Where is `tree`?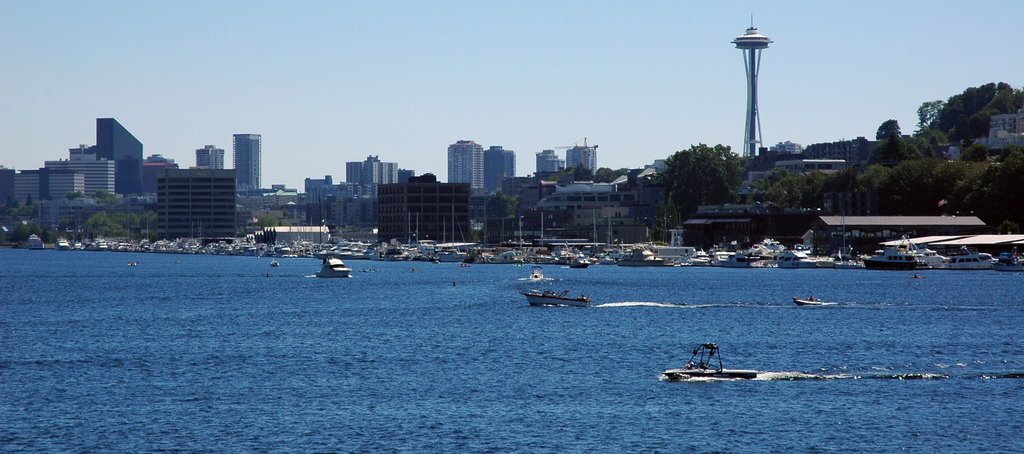
(x1=748, y1=165, x2=785, y2=187).
